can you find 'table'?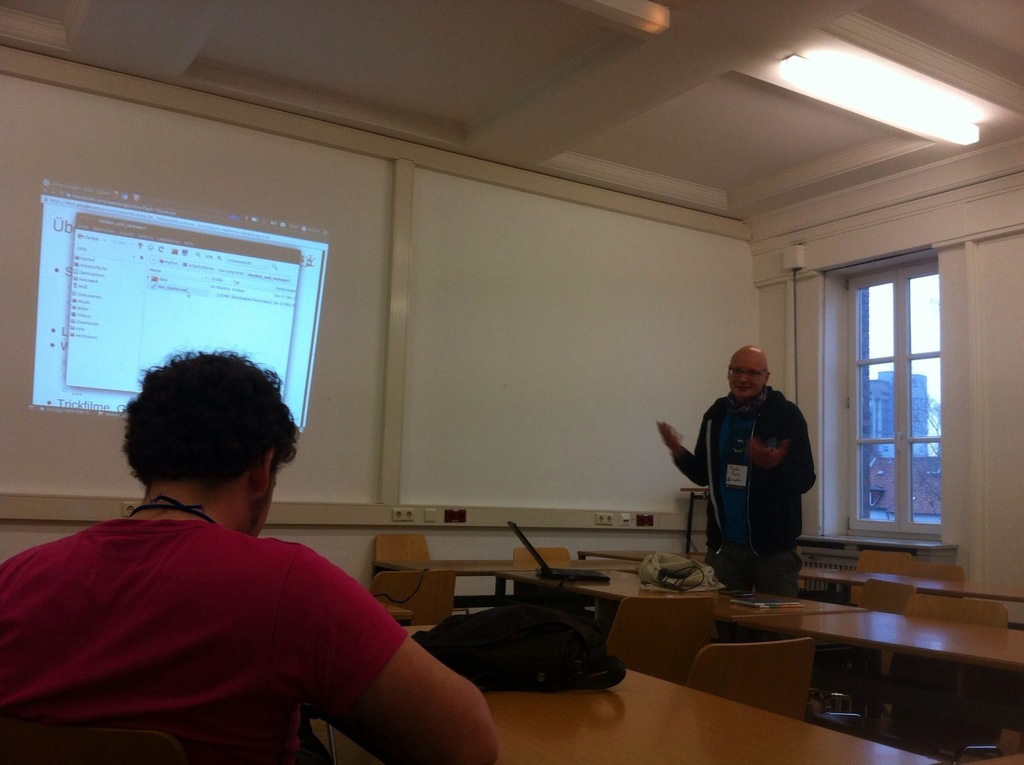
Yes, bounding box: (left=370, top=558, right=602, bottom=599).
